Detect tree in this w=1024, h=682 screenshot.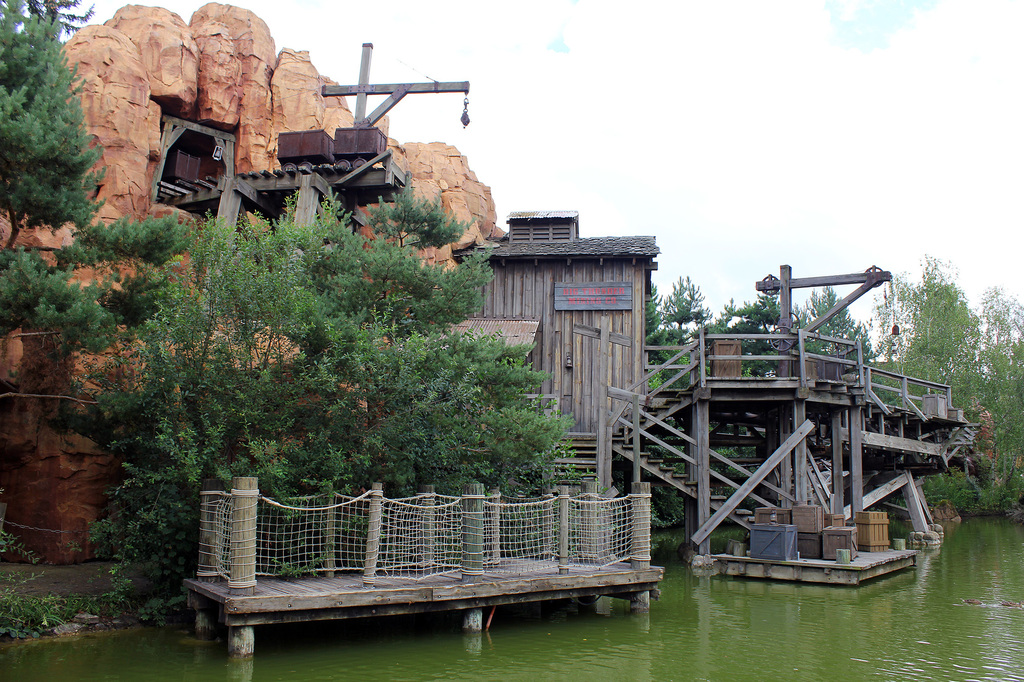
Detection: 0,0,182,381.
